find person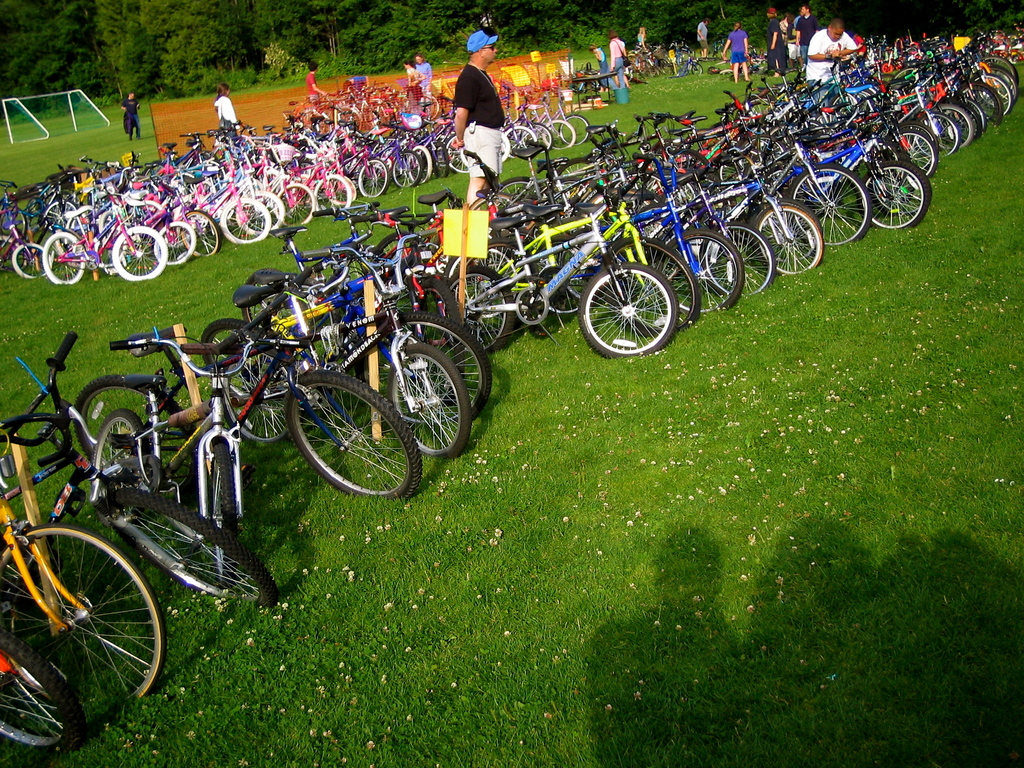
l=805, t=13, r=863, b=97
